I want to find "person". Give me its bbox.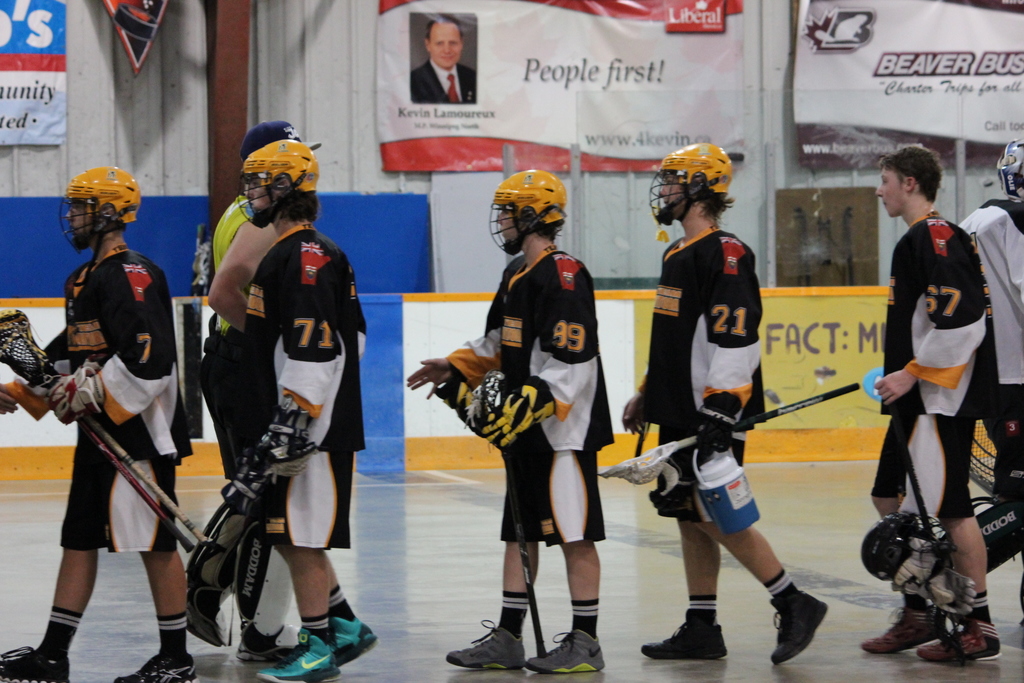
select_region(401, 170, 618, 678).
